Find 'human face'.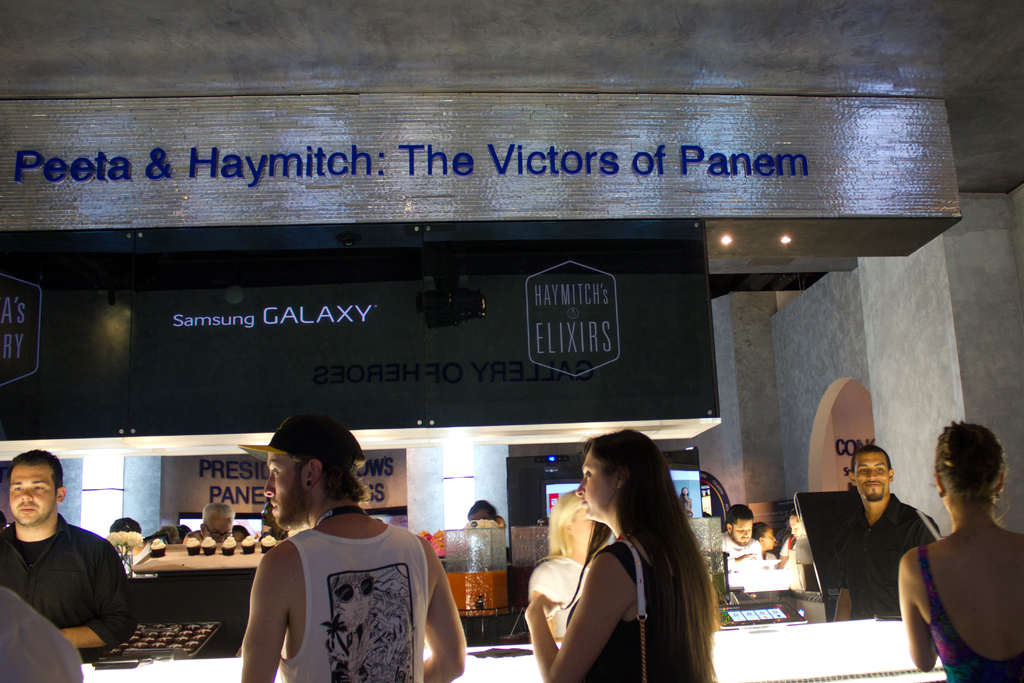
[732,520,749,545].
